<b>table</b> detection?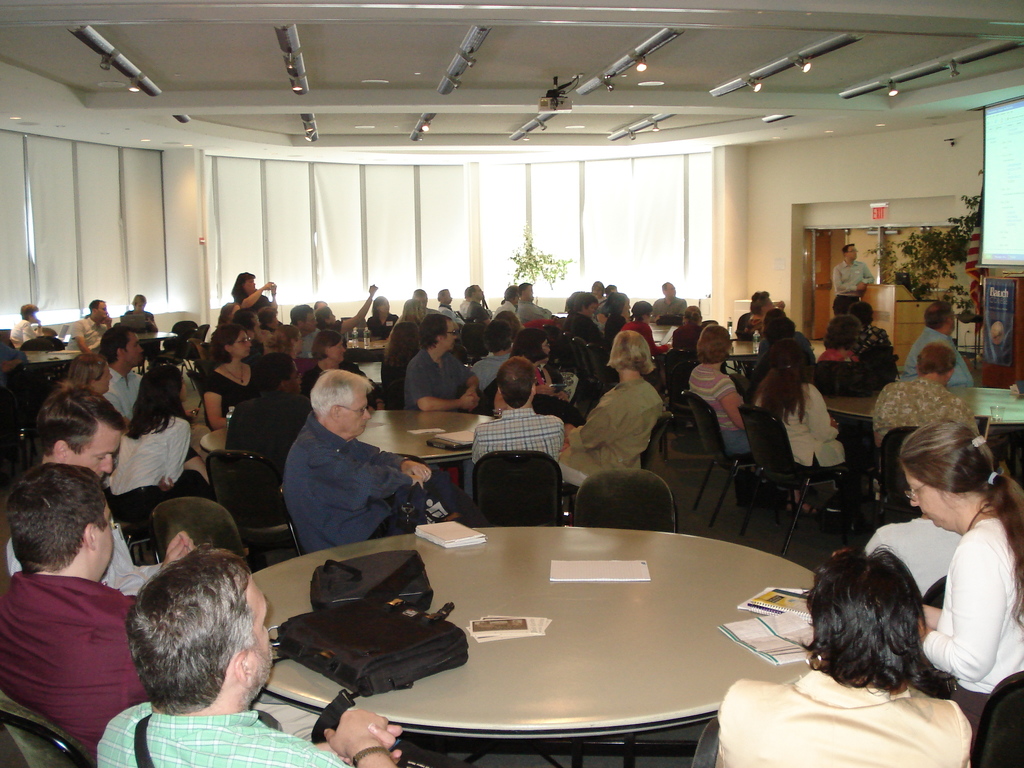
box=[200, 408, 483, 494]
